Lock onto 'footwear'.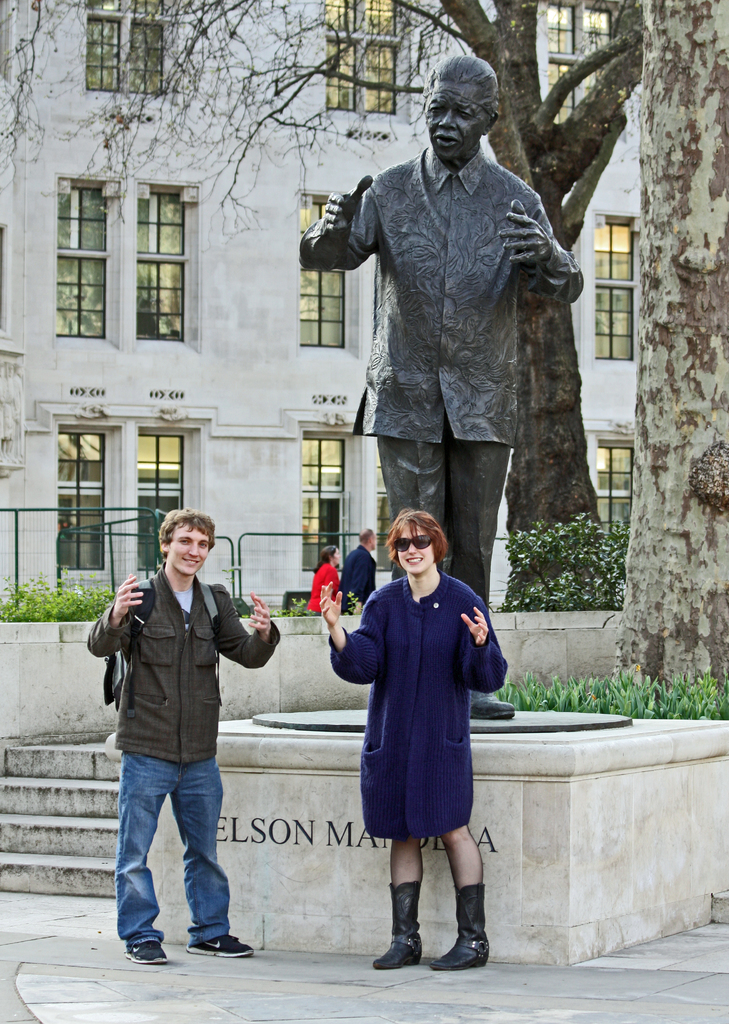
Locked: bbox(372, 884, 425, 972).
